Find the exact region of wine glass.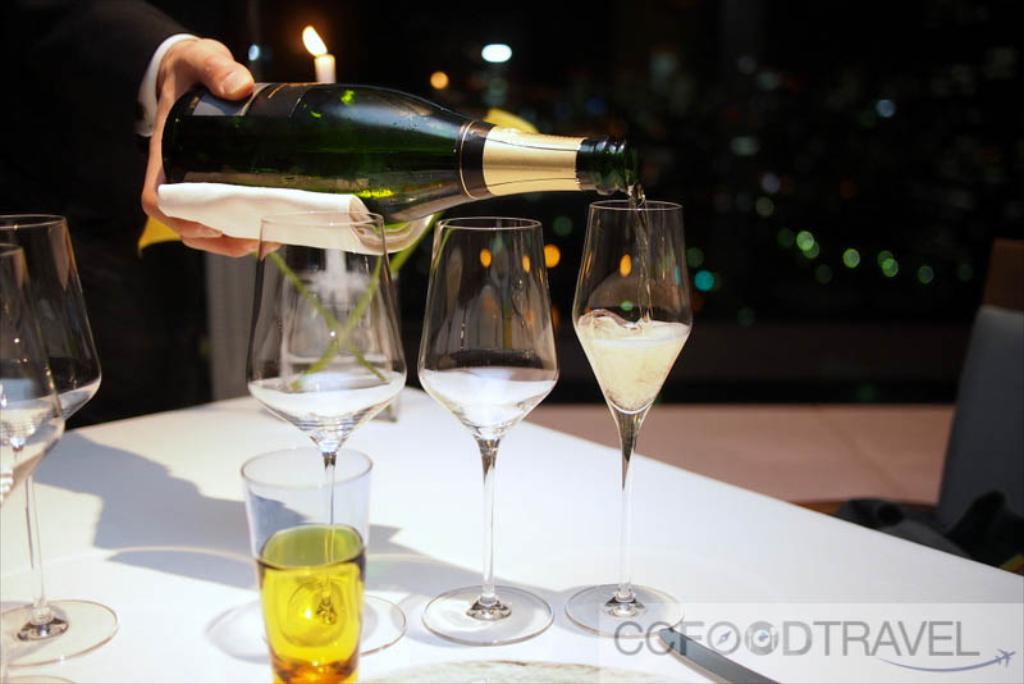
Exact region: x1=417 y1=223 x2=562 y2=644.
